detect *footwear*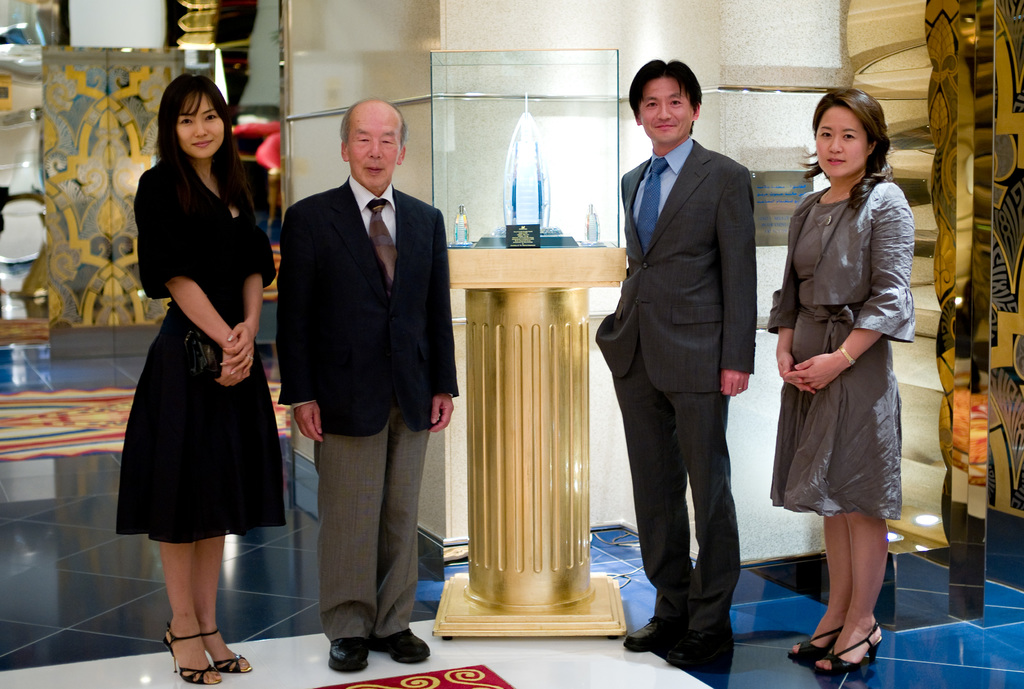
<box>666,633,735,675</box>
